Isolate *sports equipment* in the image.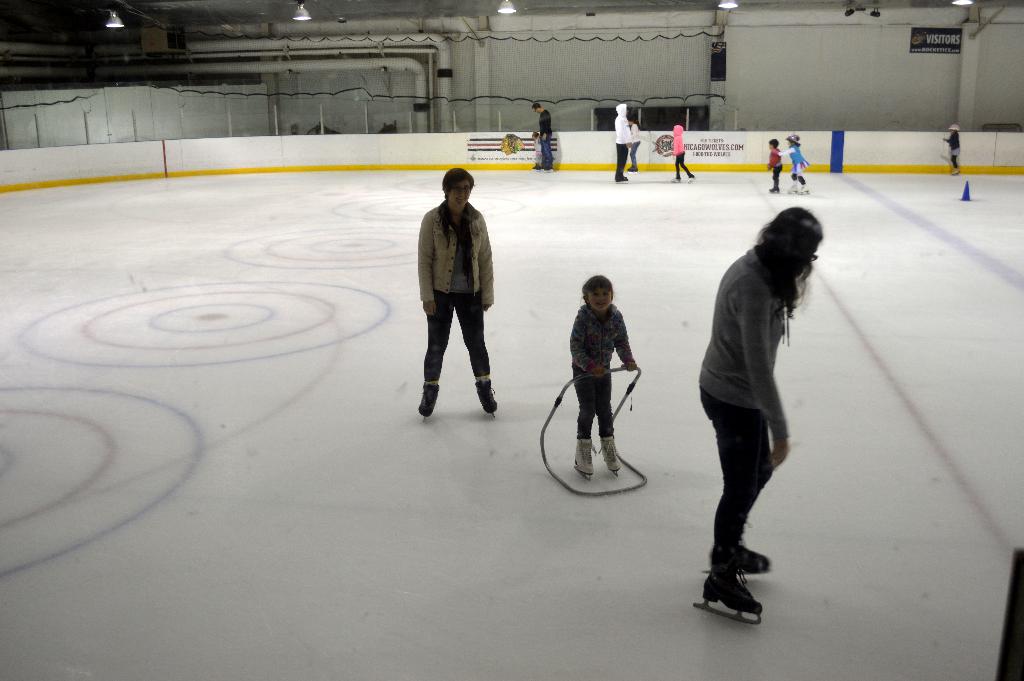
Isolated region: BBox(707, 537, 772, 569).
